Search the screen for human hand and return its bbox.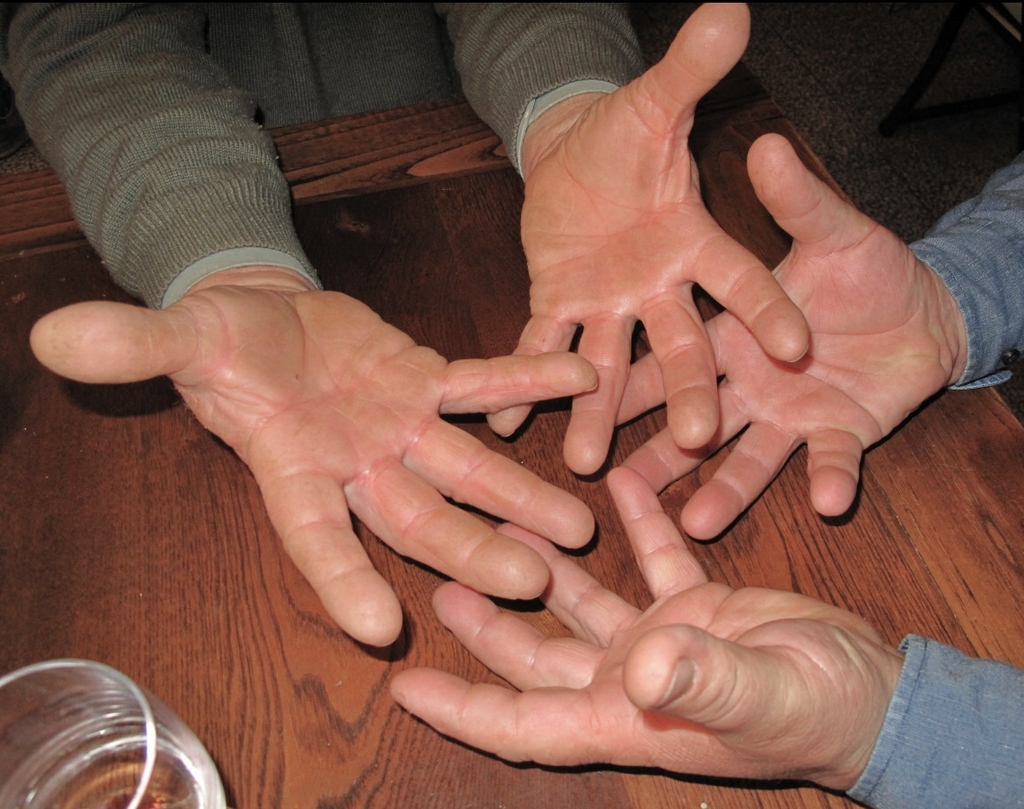
Found: [x1=483, y1=1, x2=806, y2=479].
